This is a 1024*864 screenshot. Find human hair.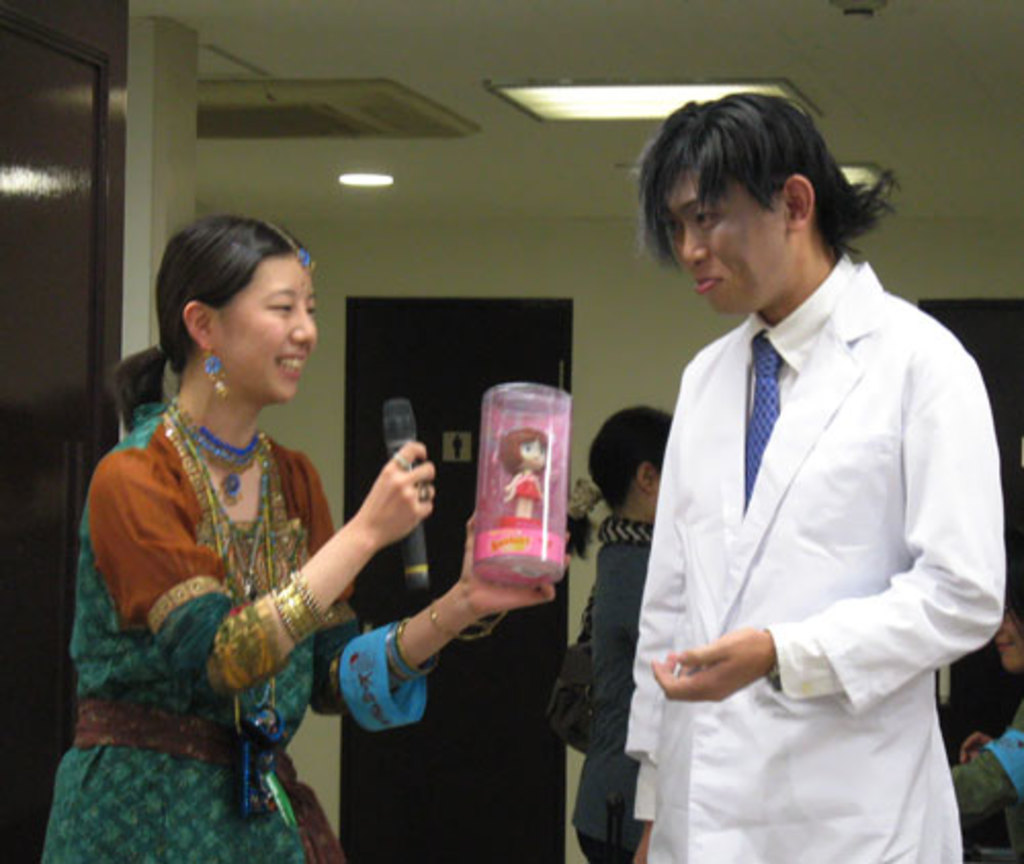
Bounding box: 1006 536 1022 639.
